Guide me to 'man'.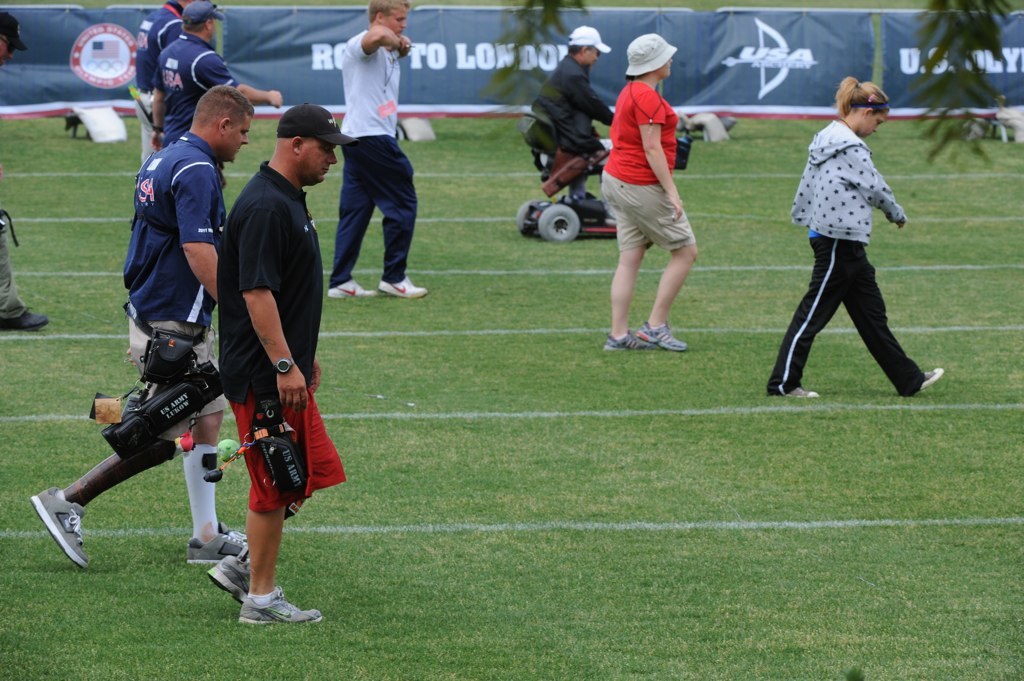
Guidance: {"left": 527, "top": 23, "right": 634, "bottom": 214}.
